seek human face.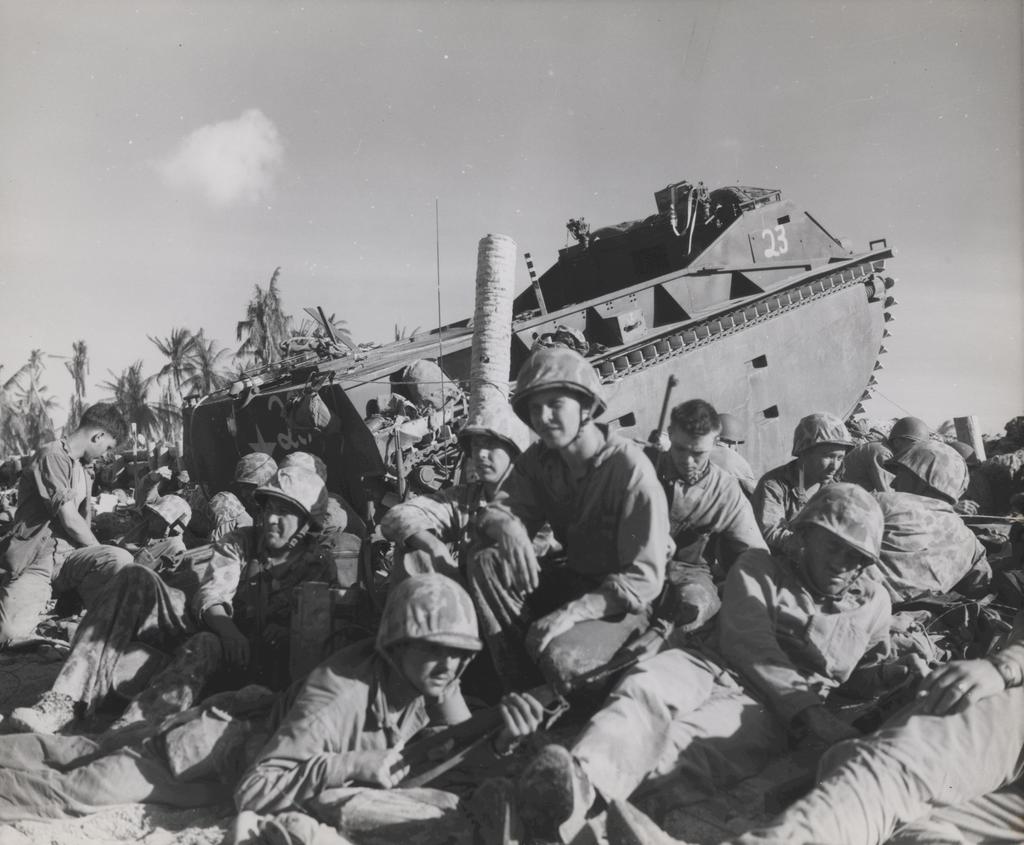
left=671, top=428, right=717, bottom=480.
